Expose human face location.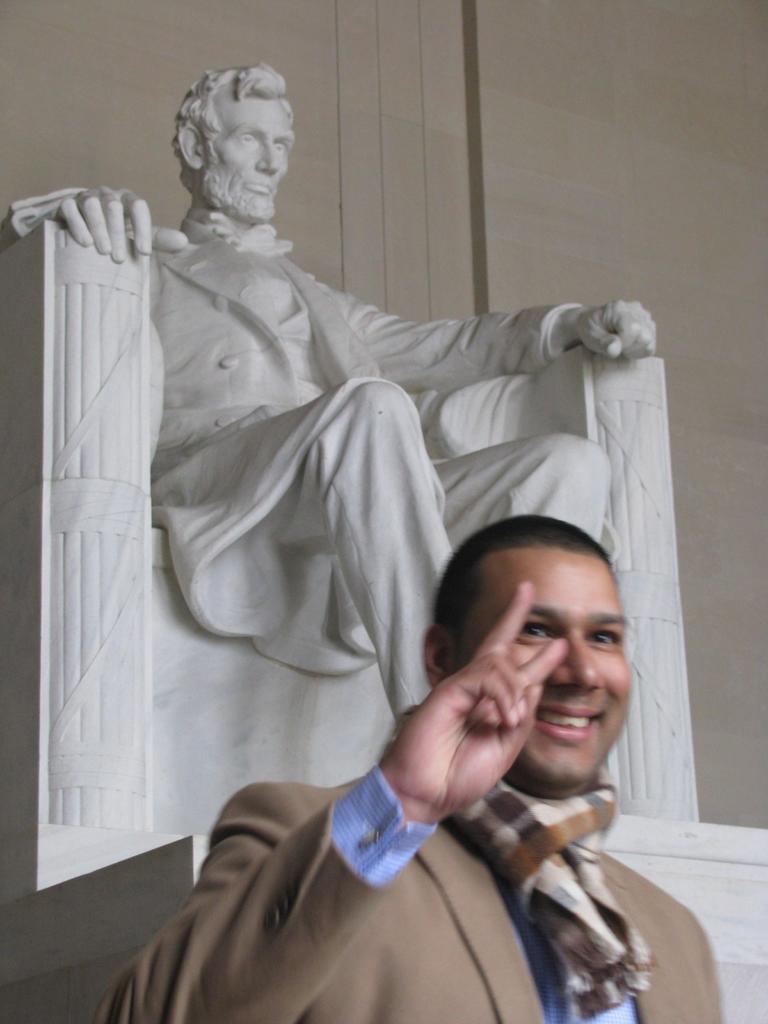
Exposed at detection(475, 543, 634, 791).
